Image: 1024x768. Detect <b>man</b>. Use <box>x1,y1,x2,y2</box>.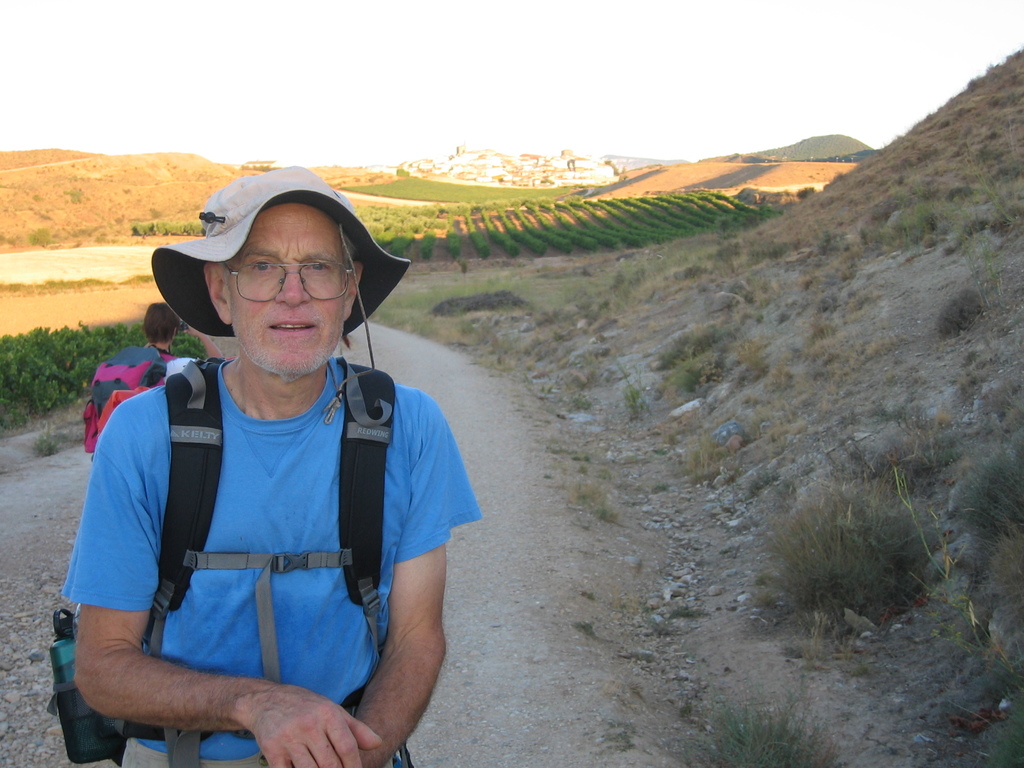
<box>56,148,480,767</box>.
